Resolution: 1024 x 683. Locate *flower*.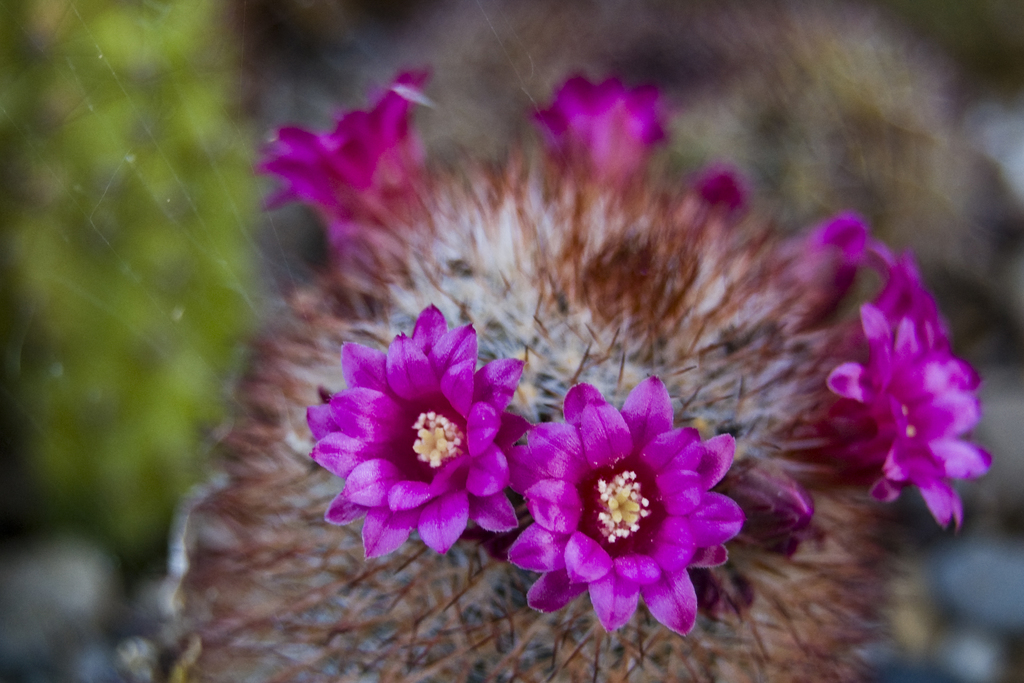
[305,305,536,567].
